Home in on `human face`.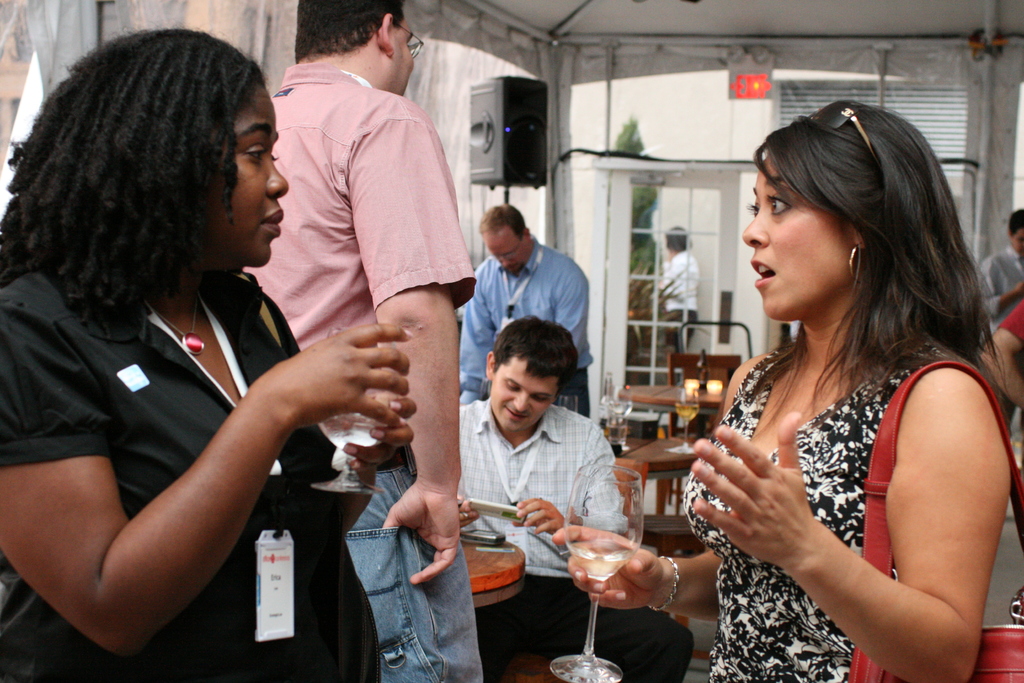
Homed in at rect(486, 359, 556, 446).
